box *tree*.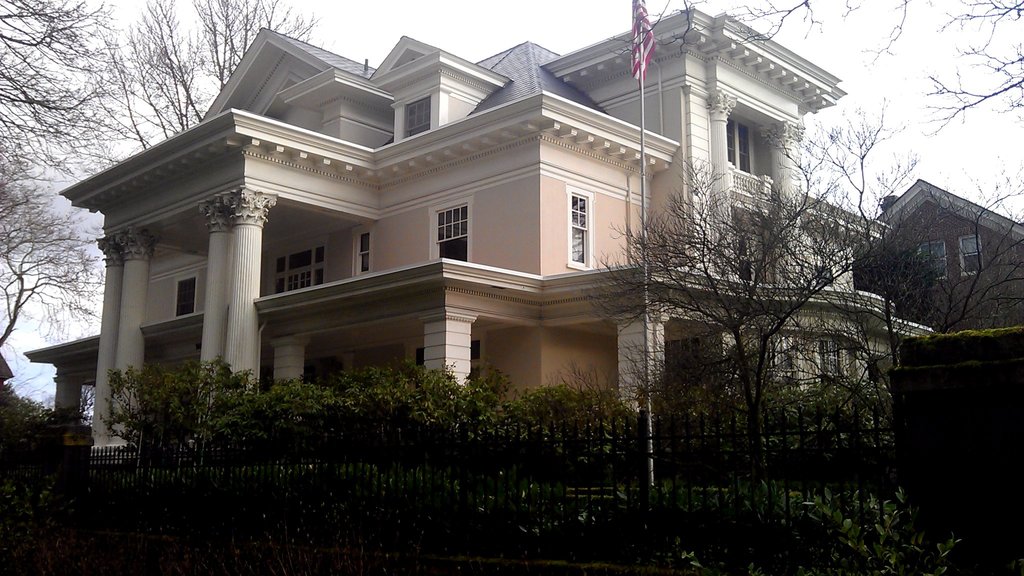
918:151:1018:332.
